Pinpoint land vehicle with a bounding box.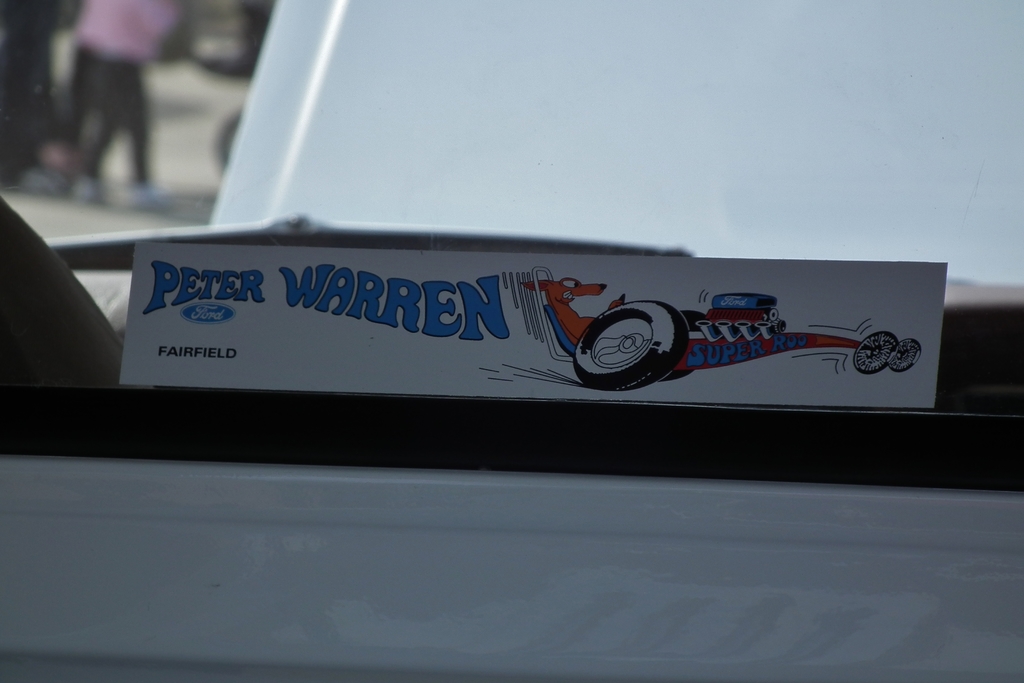
(x1=0, y1=212, x2=1023, y2=682).
